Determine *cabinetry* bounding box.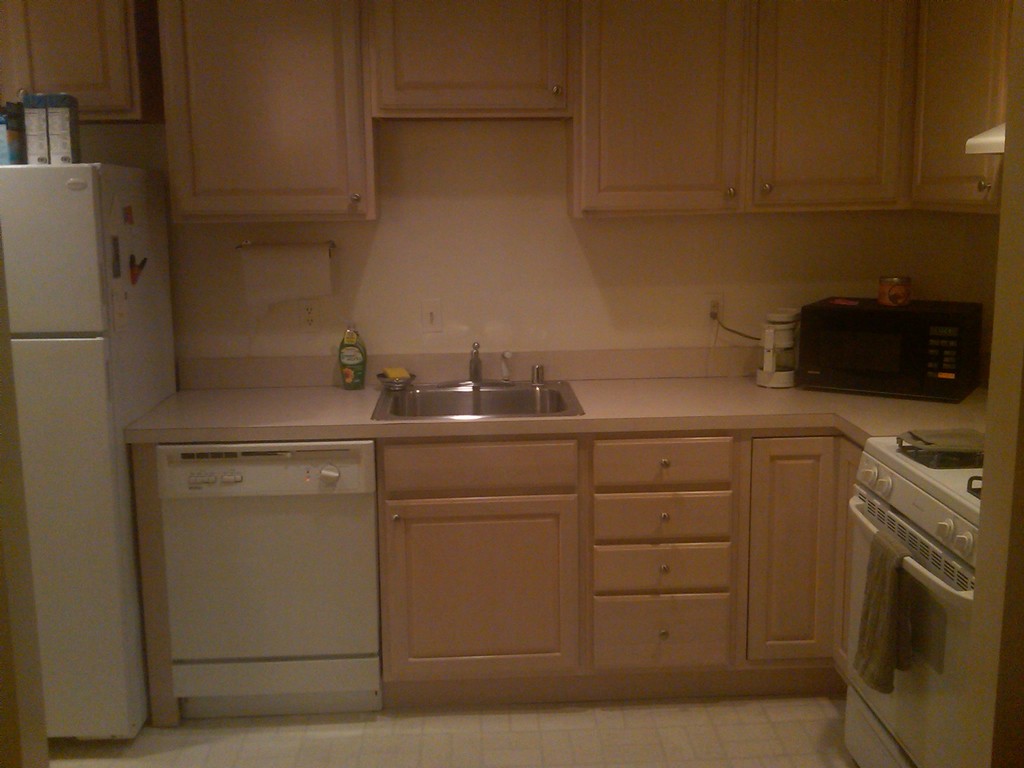
Determined: x1=136, y1=445, x2=877, y2=717.
